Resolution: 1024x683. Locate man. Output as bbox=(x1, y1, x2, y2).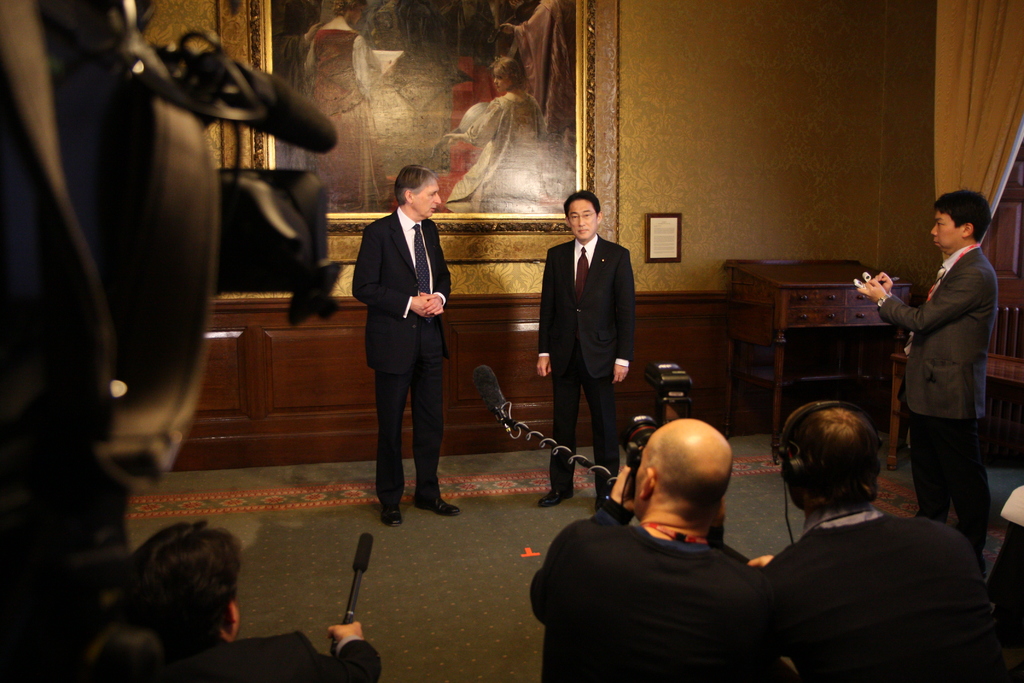
bbox=(530, 180, 643, 532).
